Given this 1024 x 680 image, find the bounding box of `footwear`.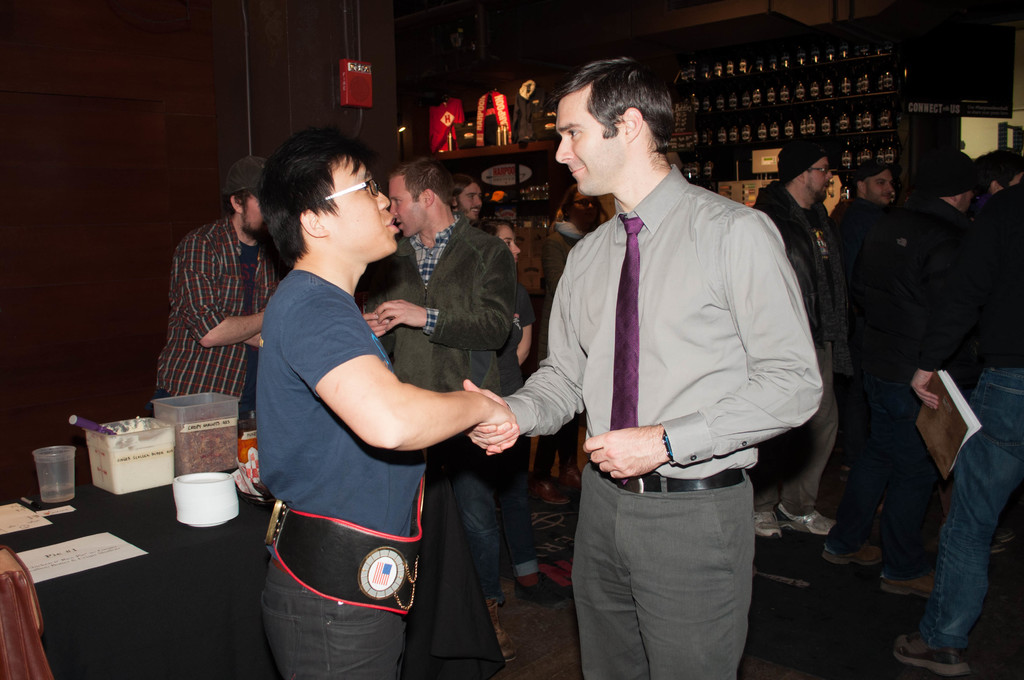
[left=882, top=573, right=933, bottom=595].
